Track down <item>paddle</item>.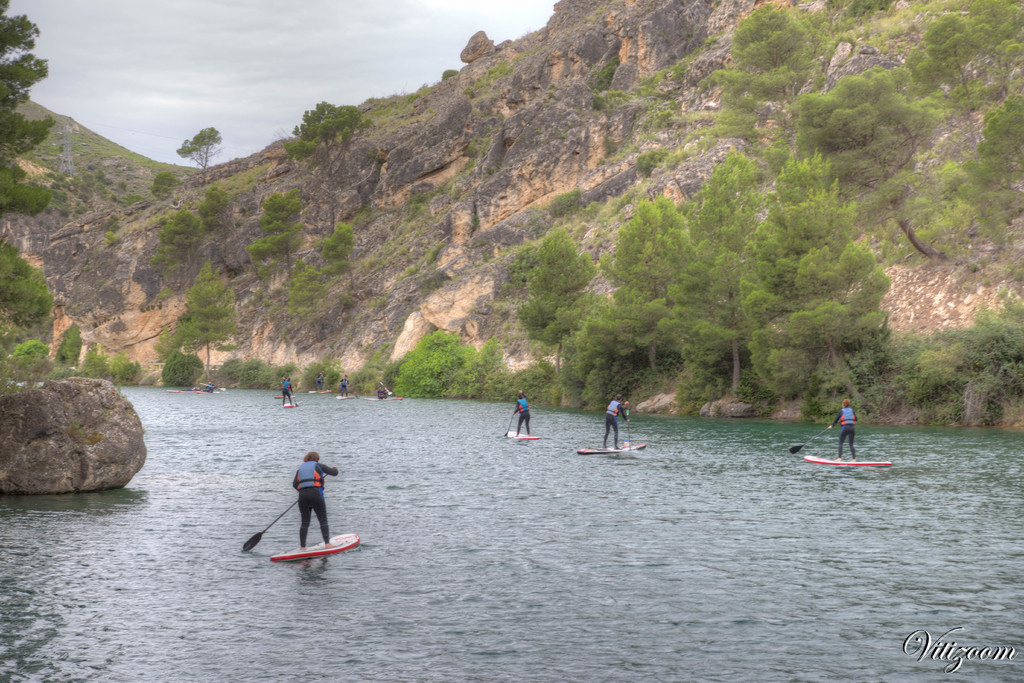
Tracked to (left=242, top=474, right=330, bottom=548).
